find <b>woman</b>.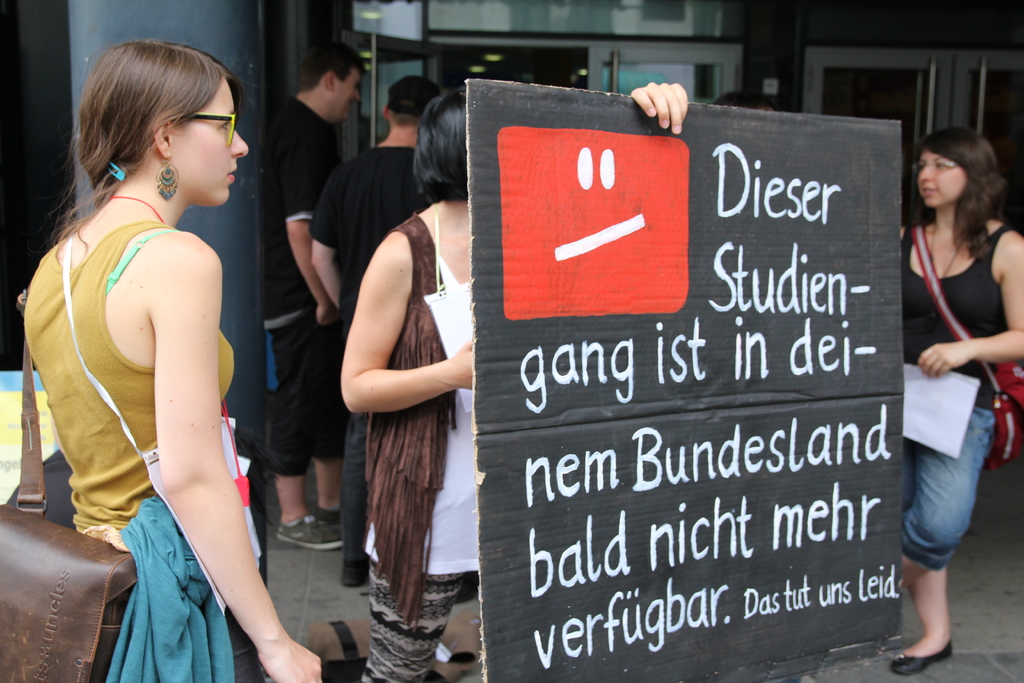
[x1=890, y1=99, x2=1011, y2=665].
